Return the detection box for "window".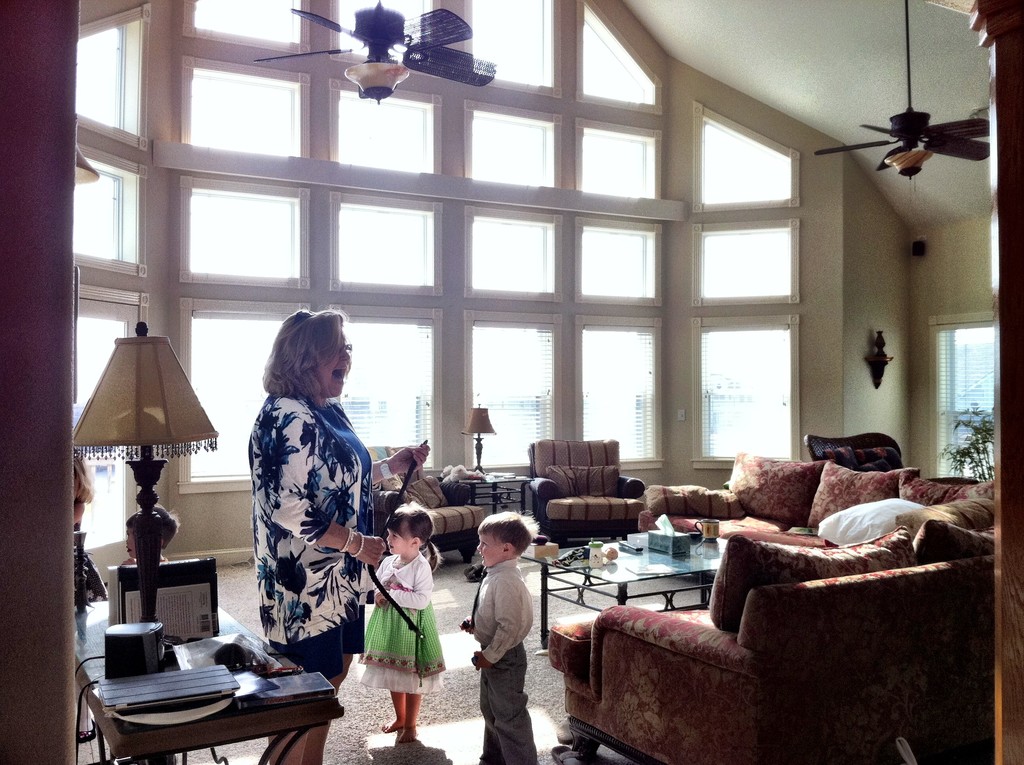
rect(579, 0, 655, 102).
